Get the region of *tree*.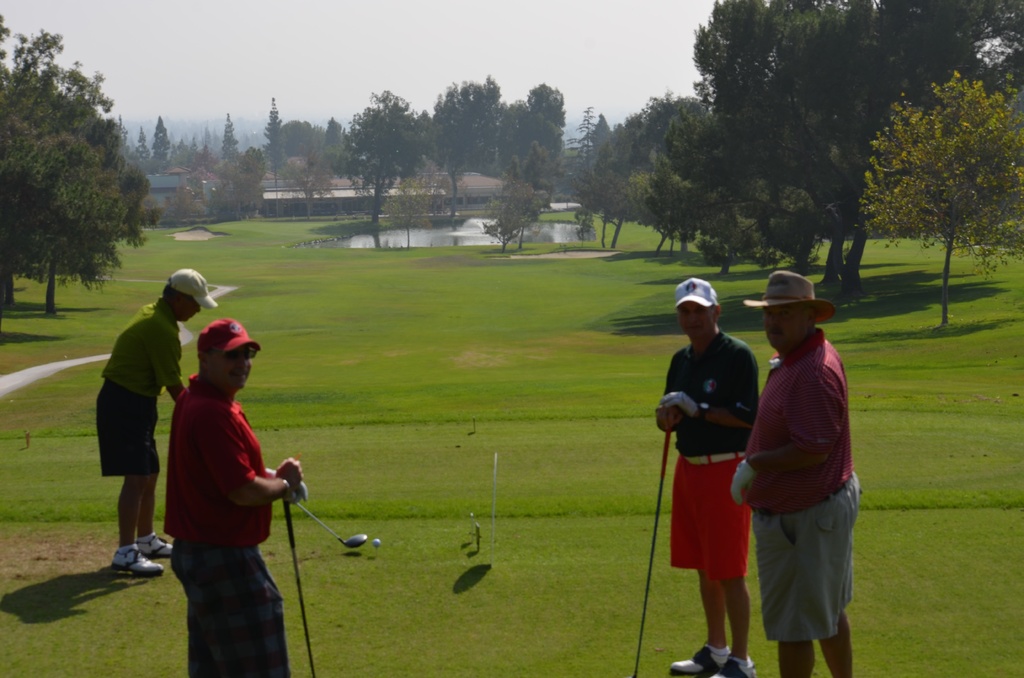
Rect(492, 83, 583, 257).
